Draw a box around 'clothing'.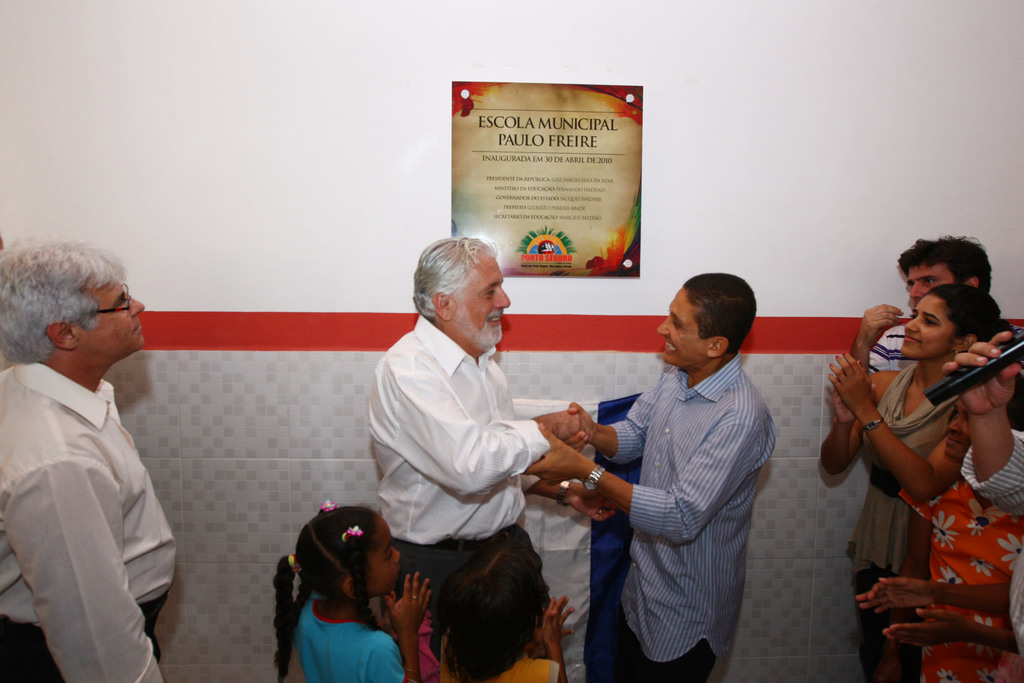
BBox(366, 313, 557, 682).
